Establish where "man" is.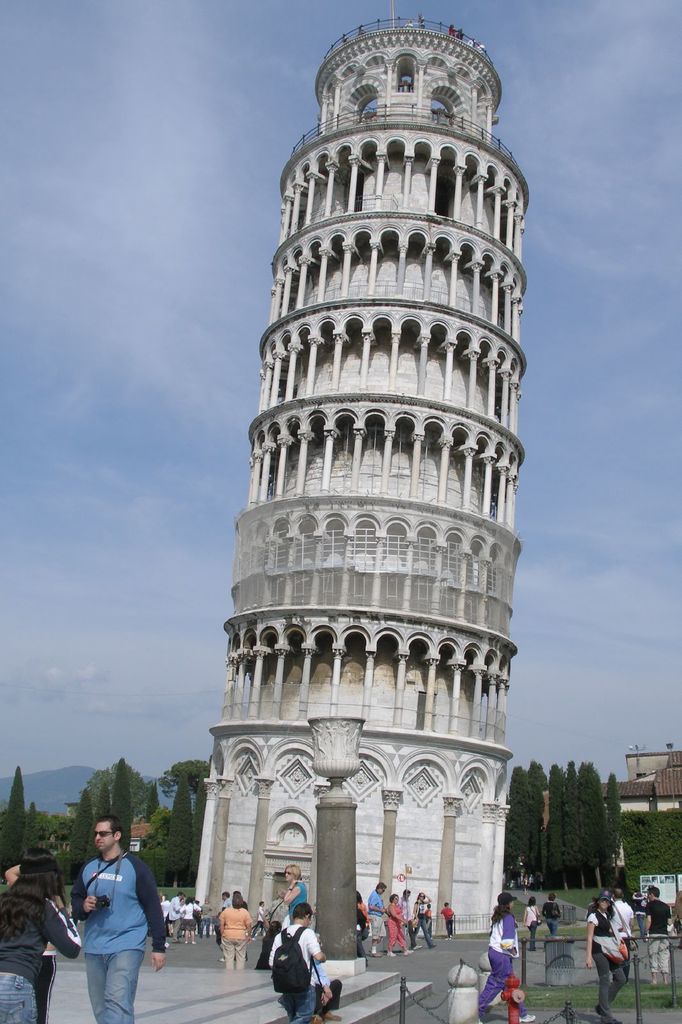
Established at bbox=[475, 40, 486, 54].
